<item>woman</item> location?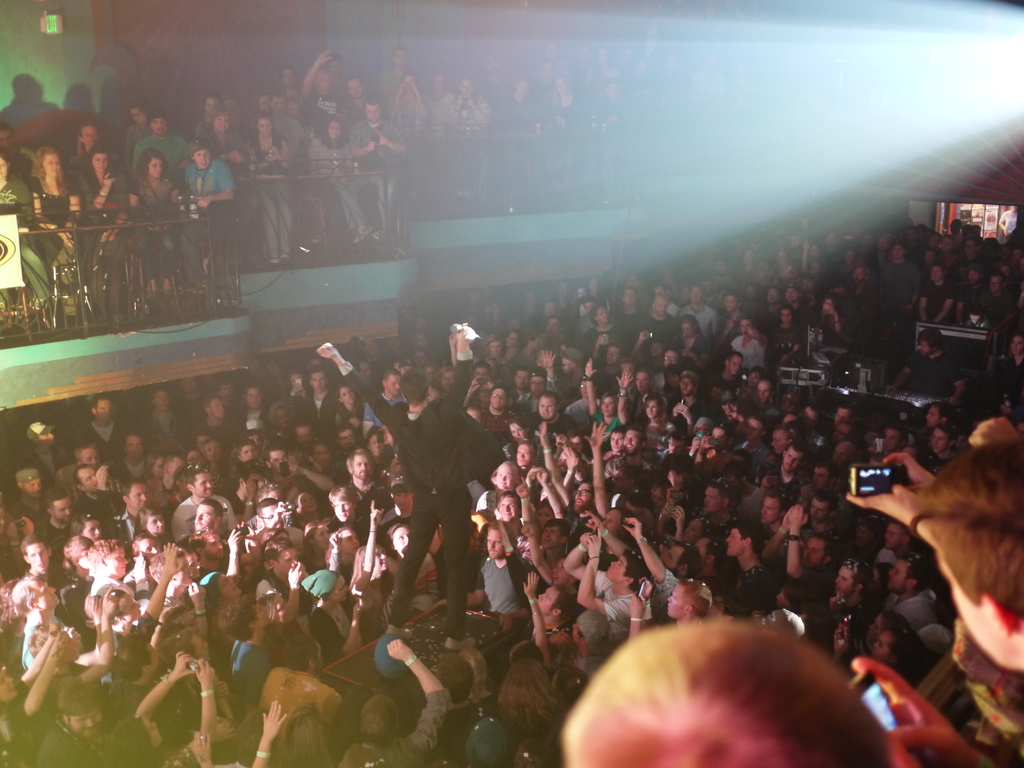
(x1=204, y1=108, x2=253, y2=170)
